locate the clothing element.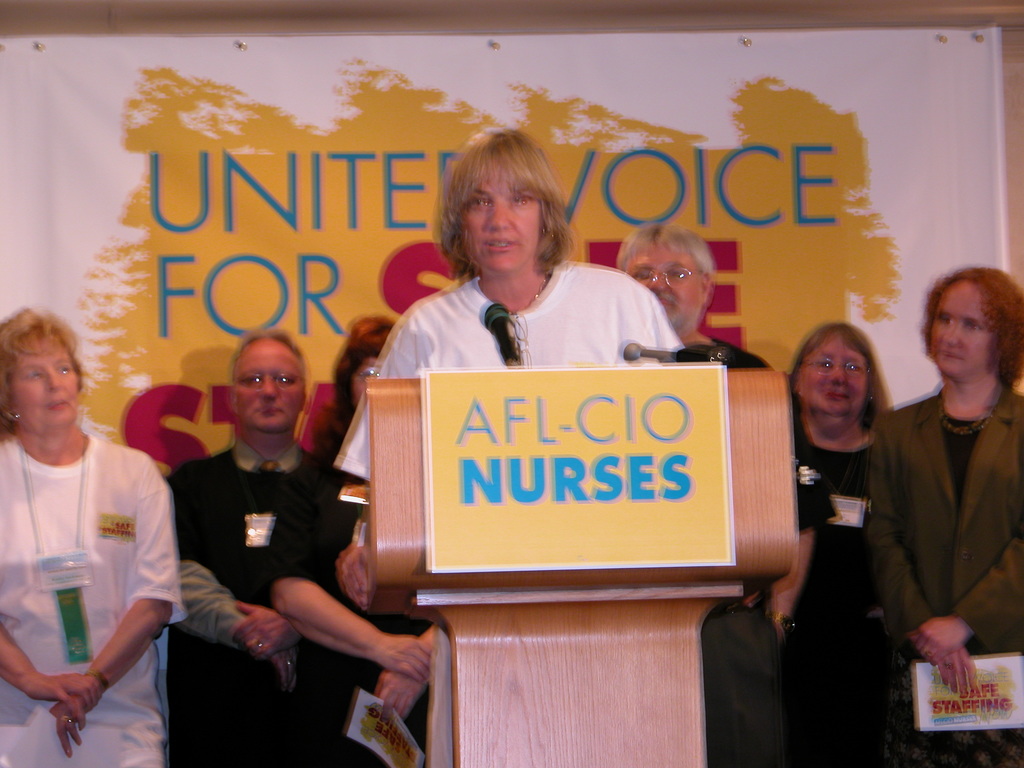
Element bbox: pyautogui.locateOnScreen(171, 434, 358, 763).
